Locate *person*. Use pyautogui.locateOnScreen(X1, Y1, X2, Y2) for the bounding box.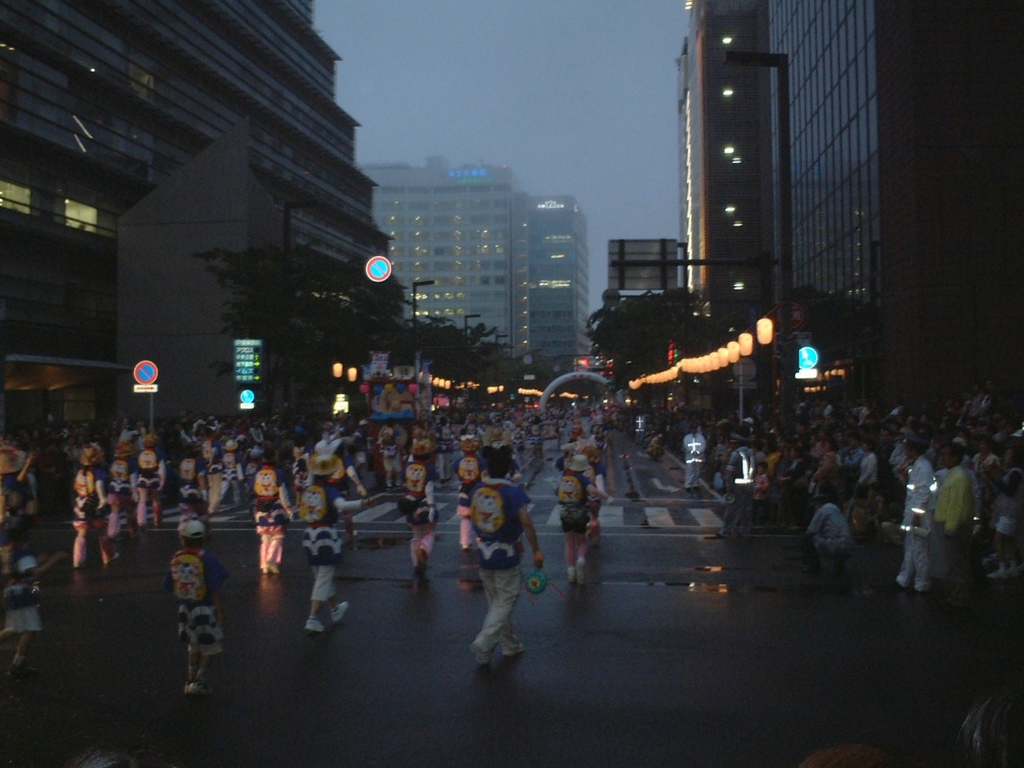
pyautogui.locateOnScreen(807, 495, 851, 577).
